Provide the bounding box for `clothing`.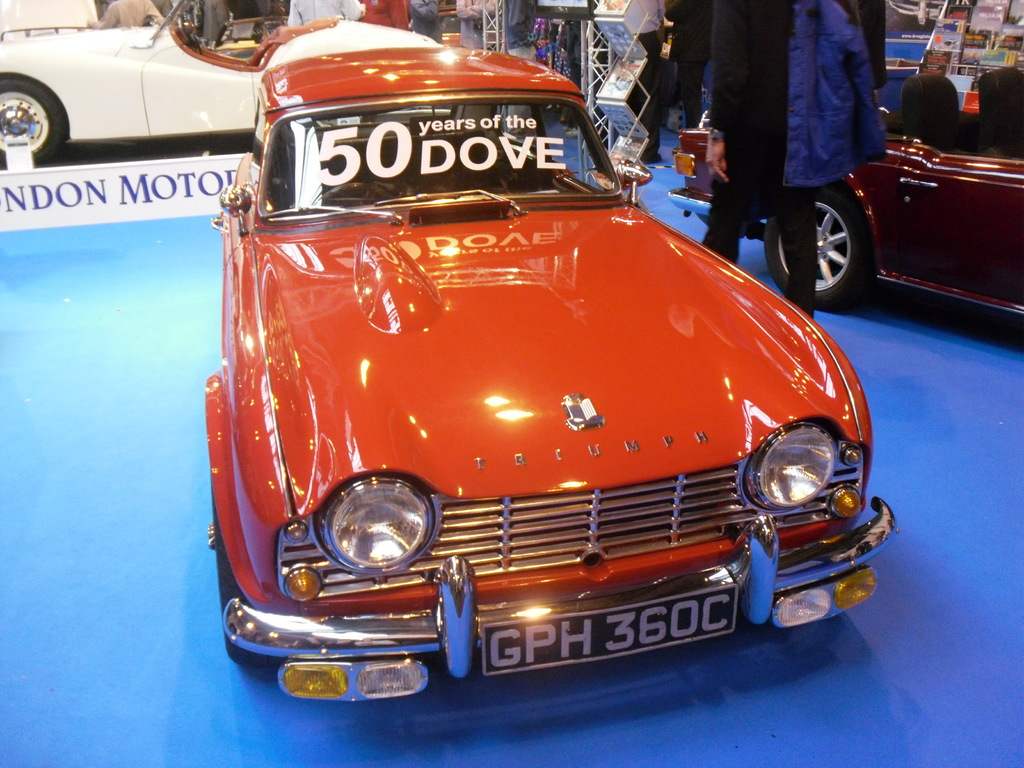
crop(702, 0, 888, 312).
